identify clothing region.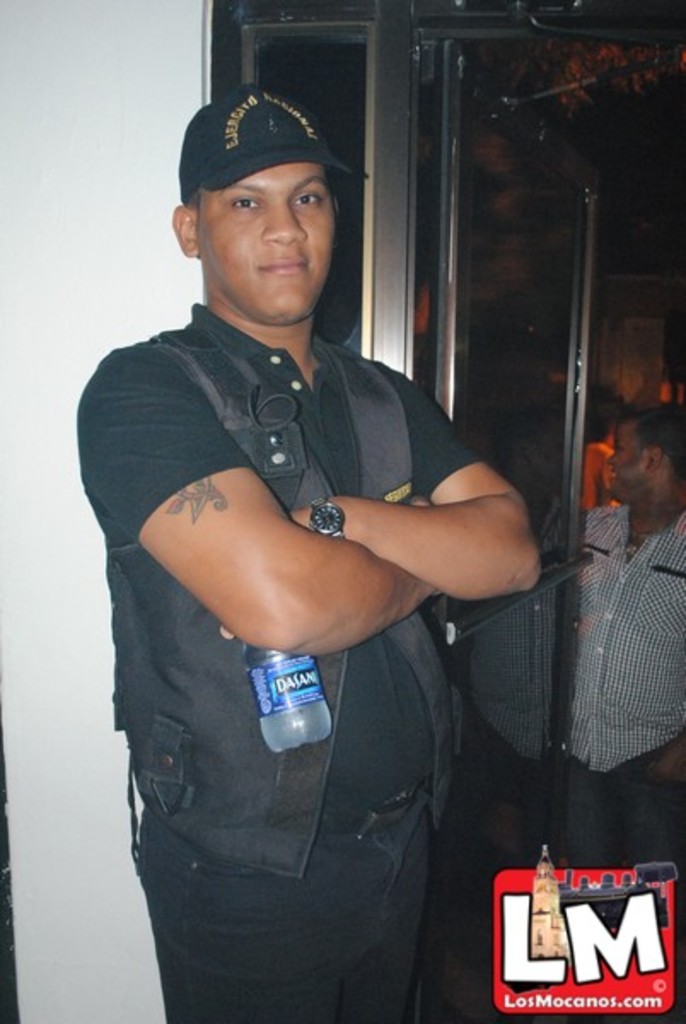
Region: box(92, 239, 541, 971).
